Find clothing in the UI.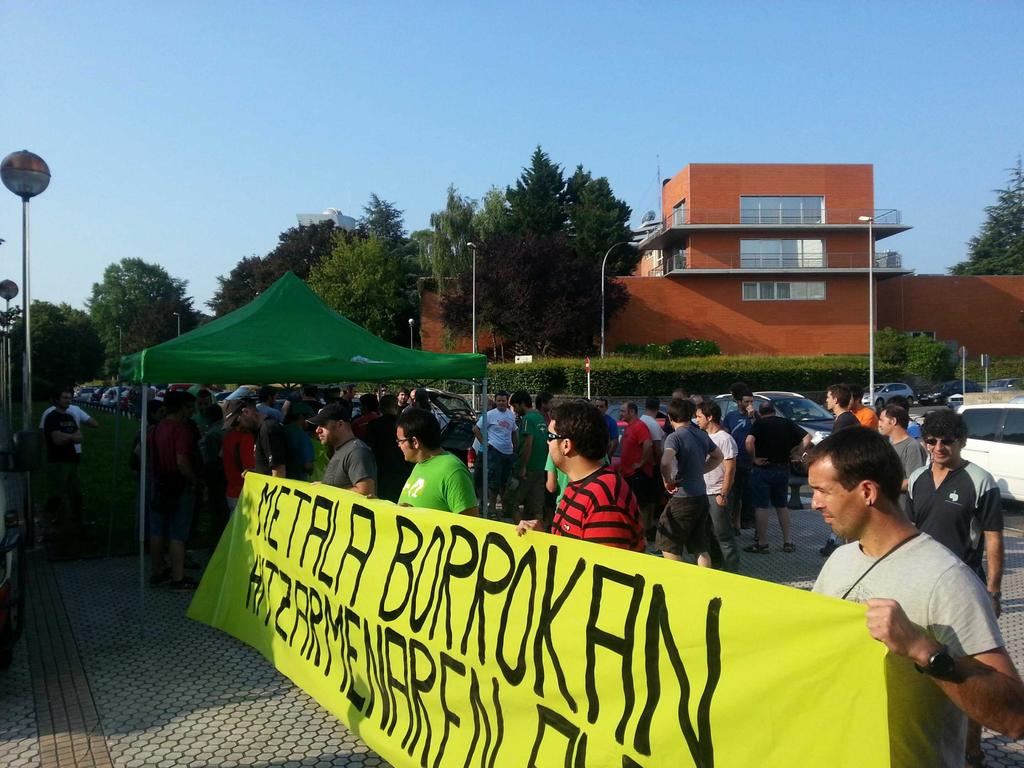
UI element at l=659, t=421, r=724, b=563.
